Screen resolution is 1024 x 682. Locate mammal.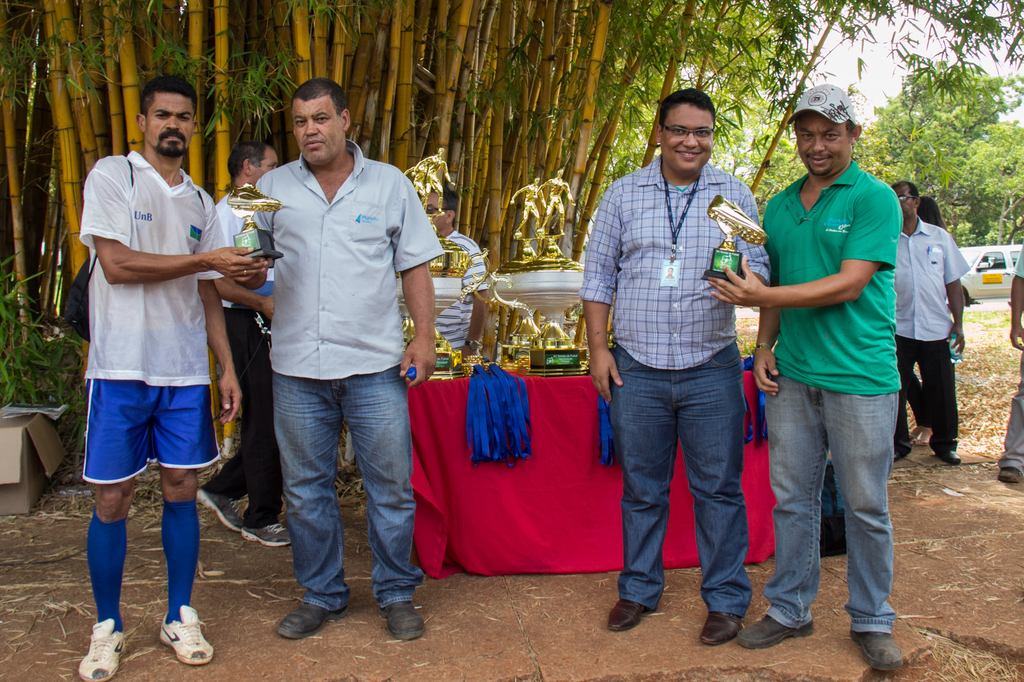
select_region(192, 138, 294, 551).
